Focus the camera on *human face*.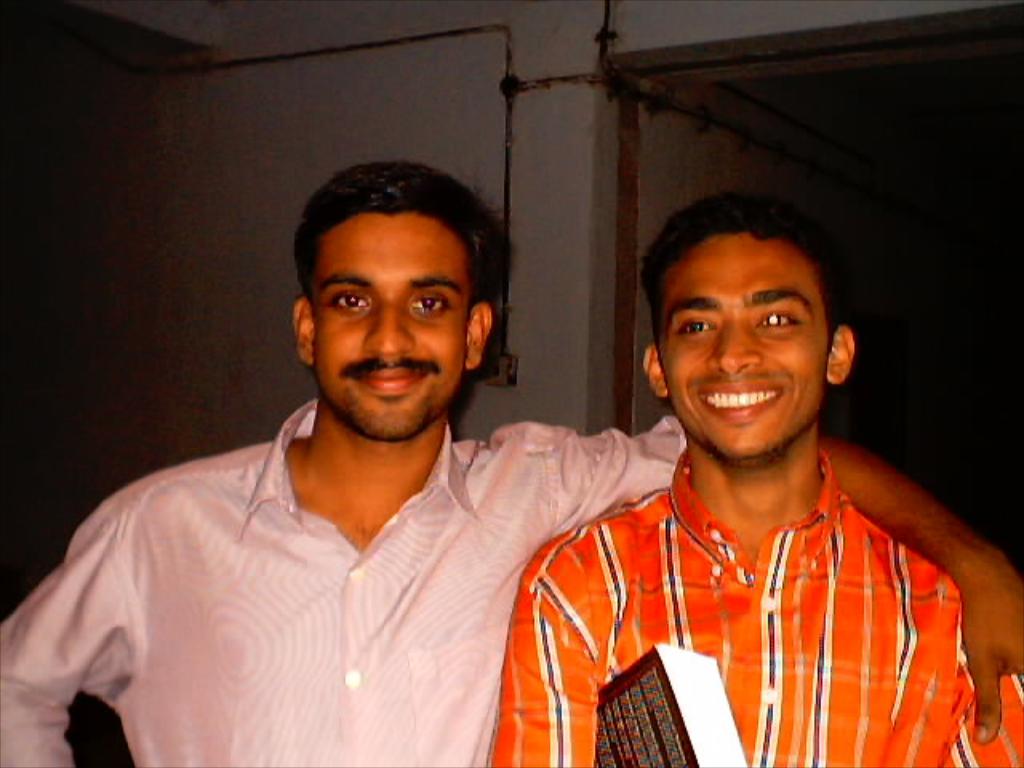
Focus region: [312, 208, 470, 442].
